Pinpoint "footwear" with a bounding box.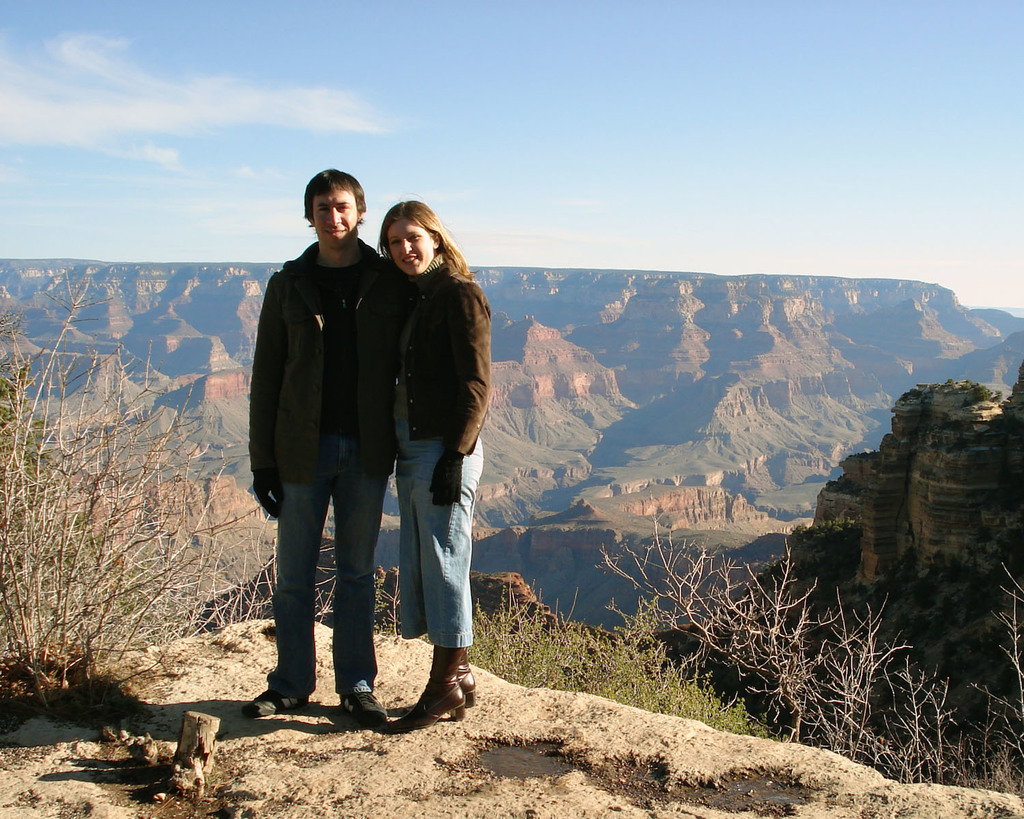
bbox=[339, 681, 394, 725].
